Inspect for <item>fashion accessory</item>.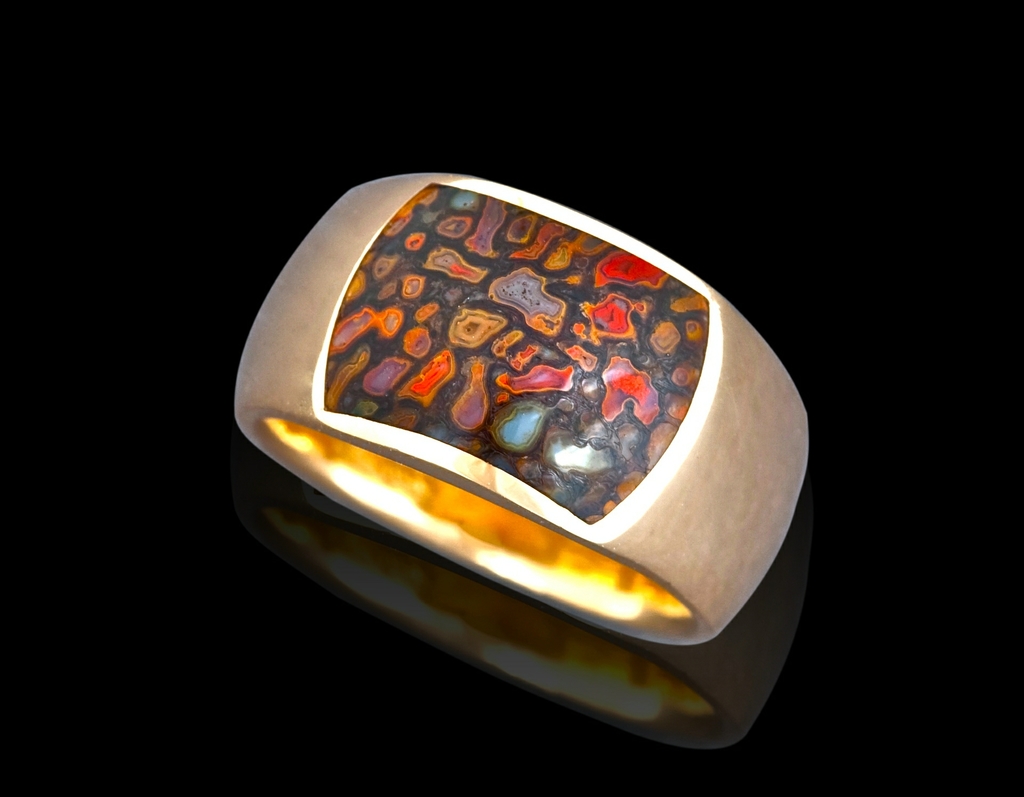
Inspection: {"x1": 234, "y1": 167, "x2": 810, "y2": 646}.
